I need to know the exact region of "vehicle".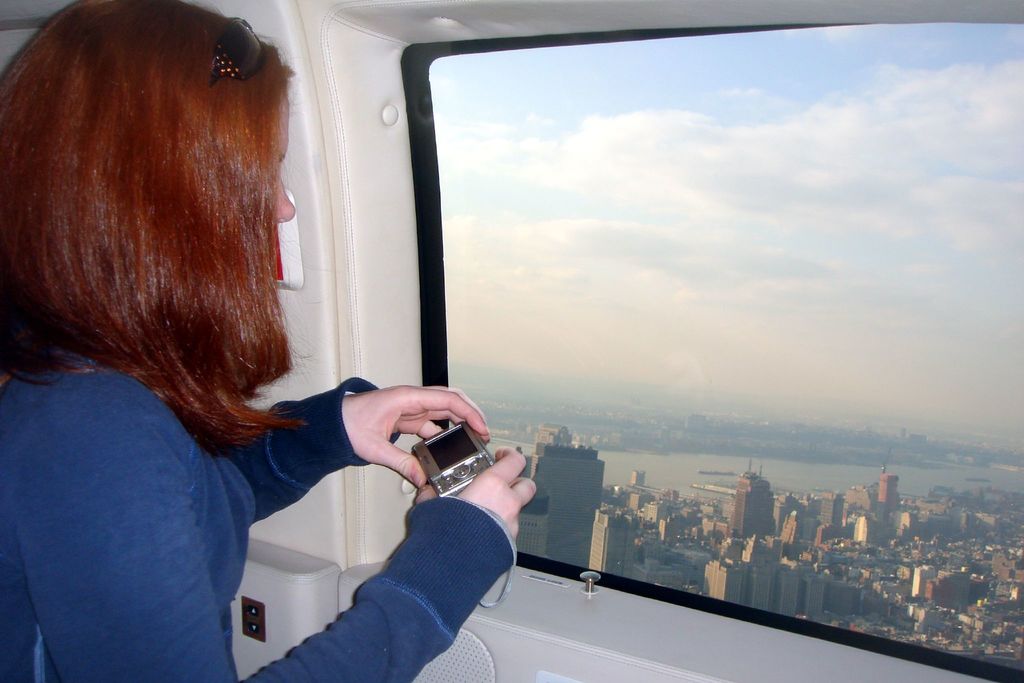
Region: Rect(0, 0, 1023, 682).
